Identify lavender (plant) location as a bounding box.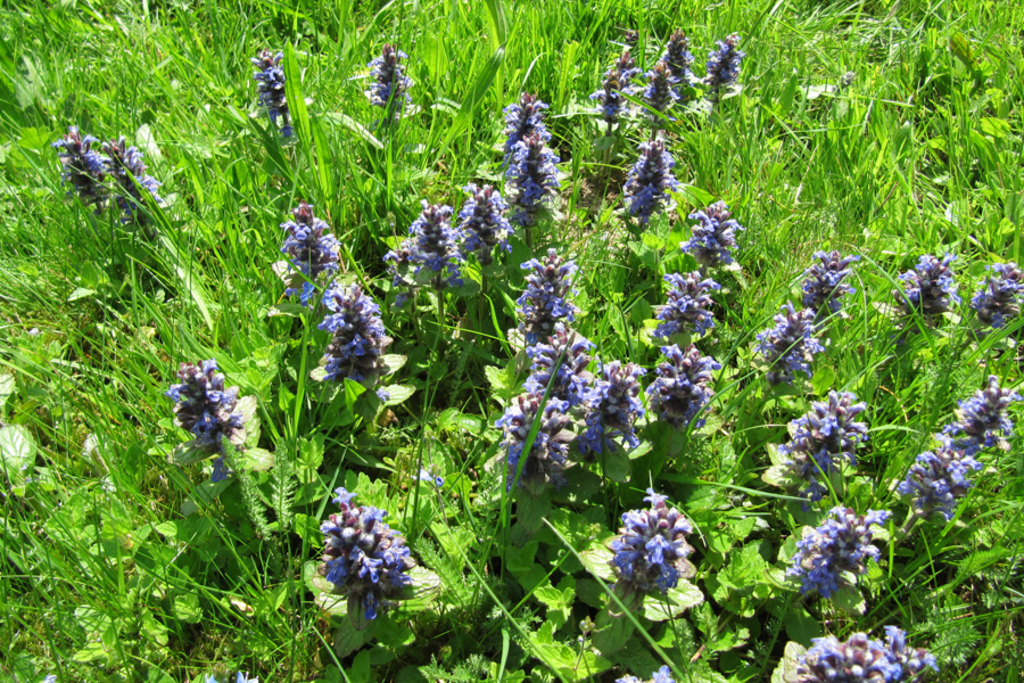
rect(602, 52, 627, 143).
